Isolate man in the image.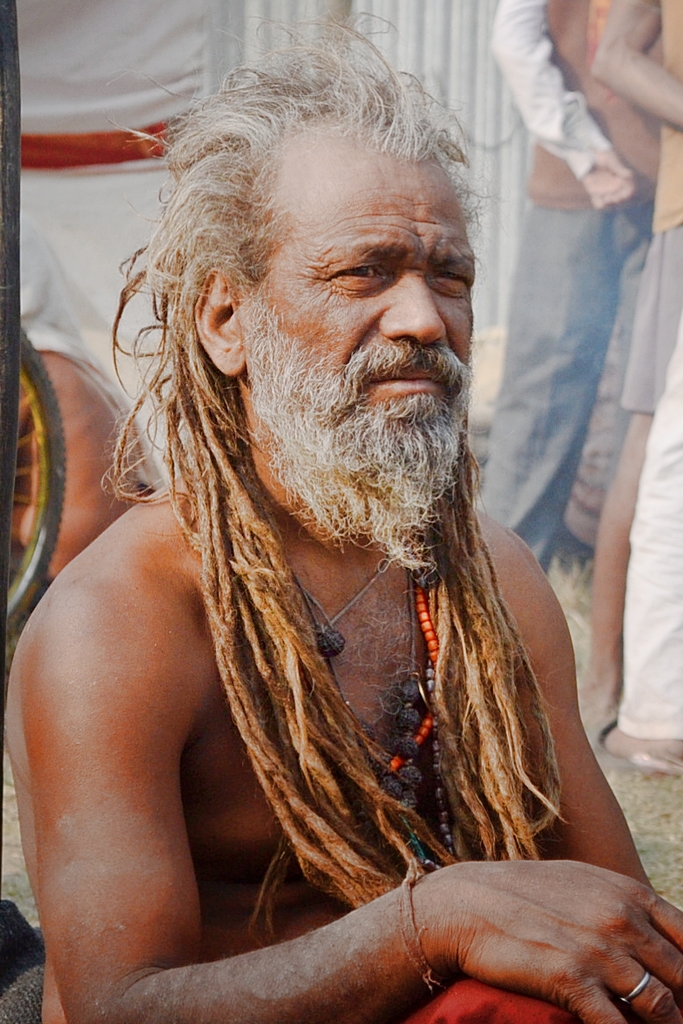
Isolated region: [586,0,682,748].
